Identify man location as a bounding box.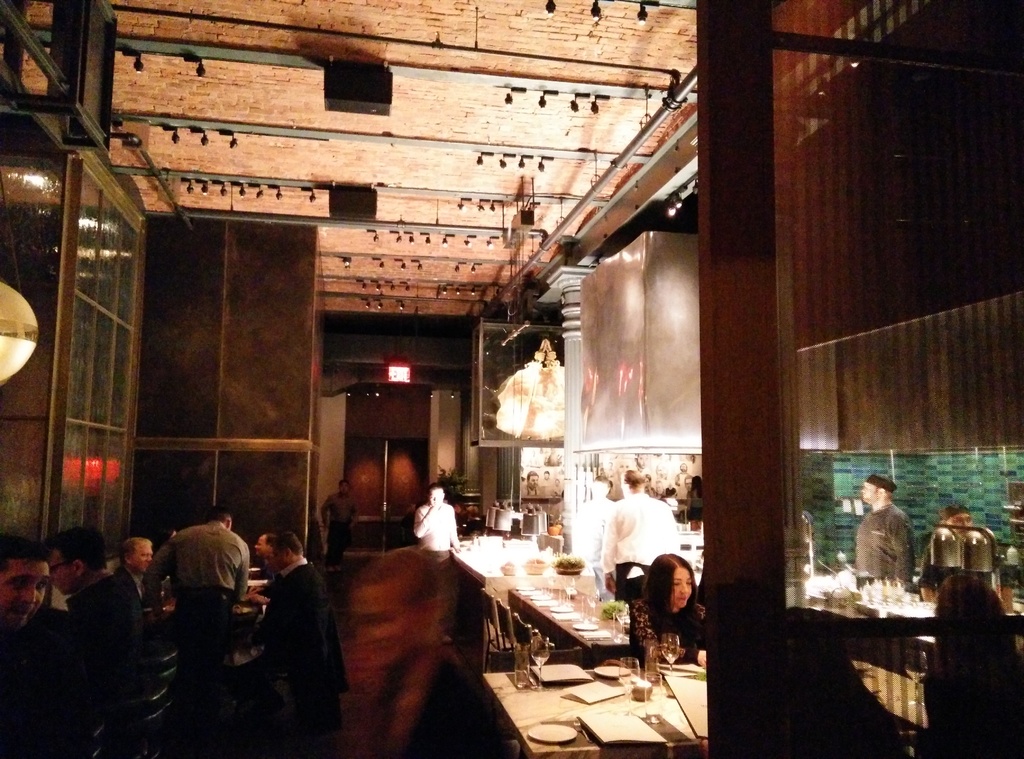
pyautogui.locateOnScreen(41, 529, 159, 757).
